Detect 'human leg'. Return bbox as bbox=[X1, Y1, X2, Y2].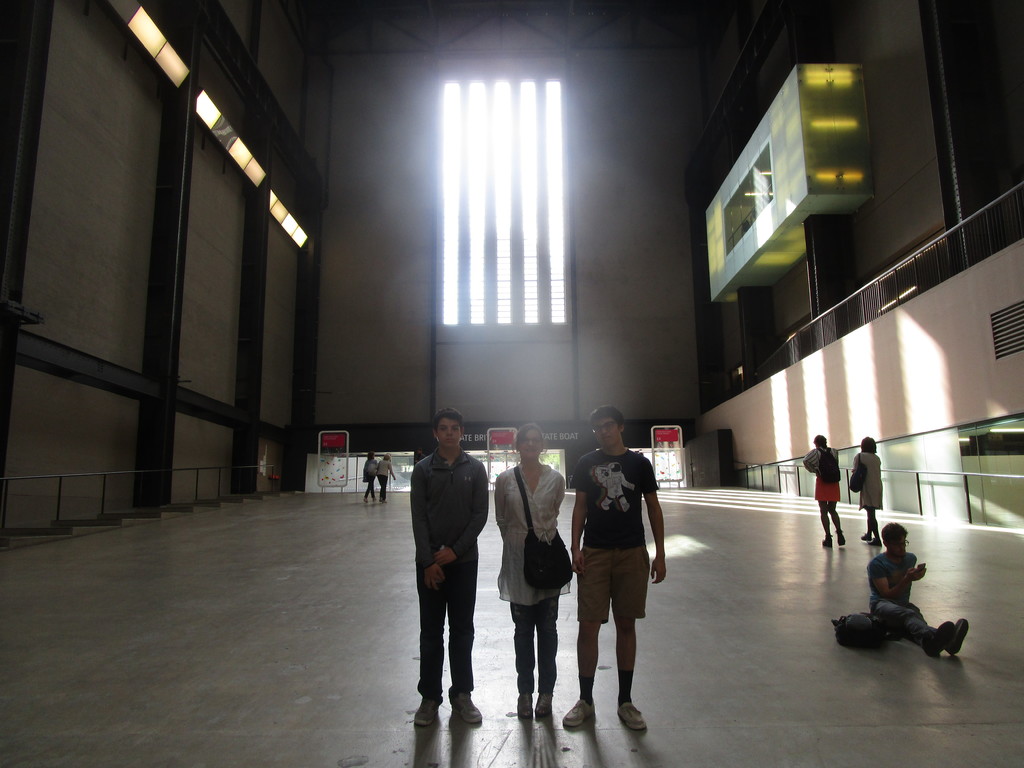
bbox=[539, 602, 554, 716].
